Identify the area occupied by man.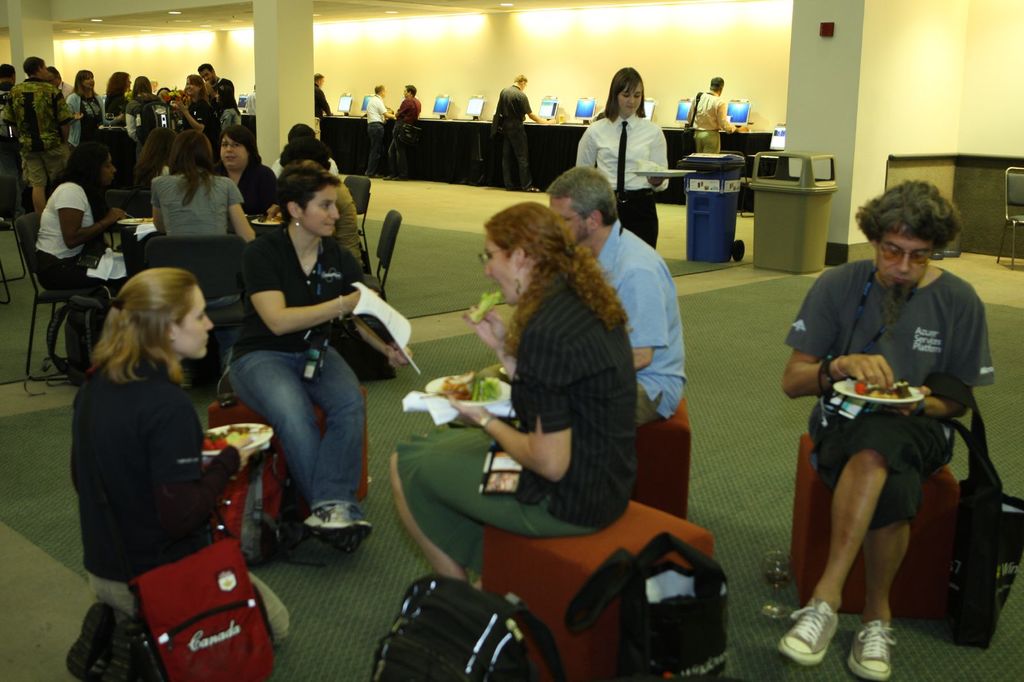
Area: pyautogui.locateOnScreen(366, 83, 395, 179).
